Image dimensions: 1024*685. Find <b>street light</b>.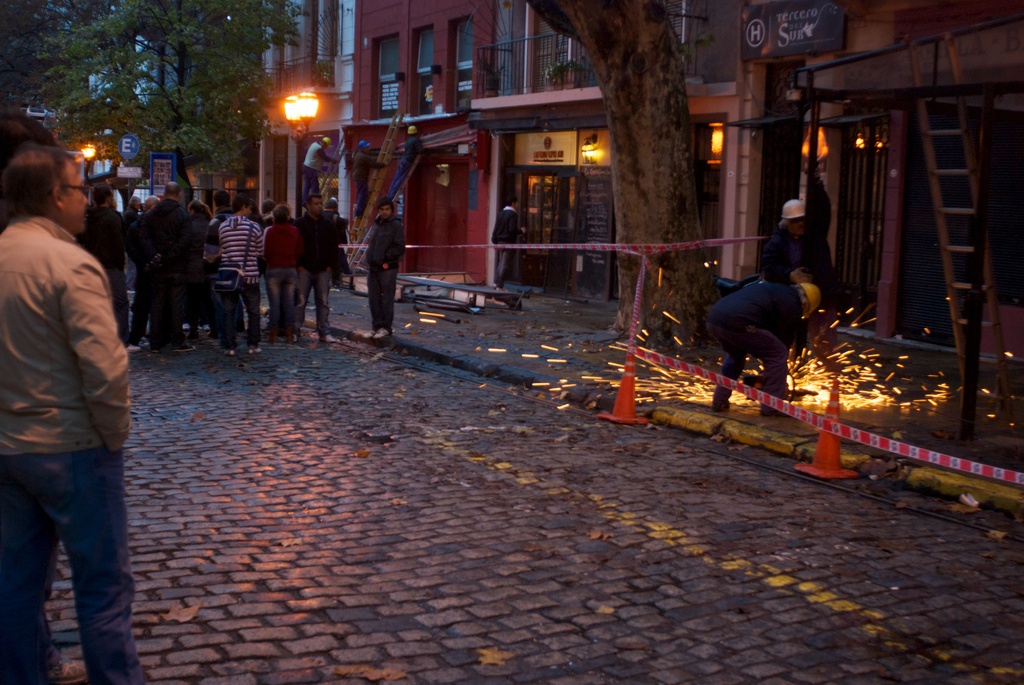
<region>282, 82, 370, 132</region>.
